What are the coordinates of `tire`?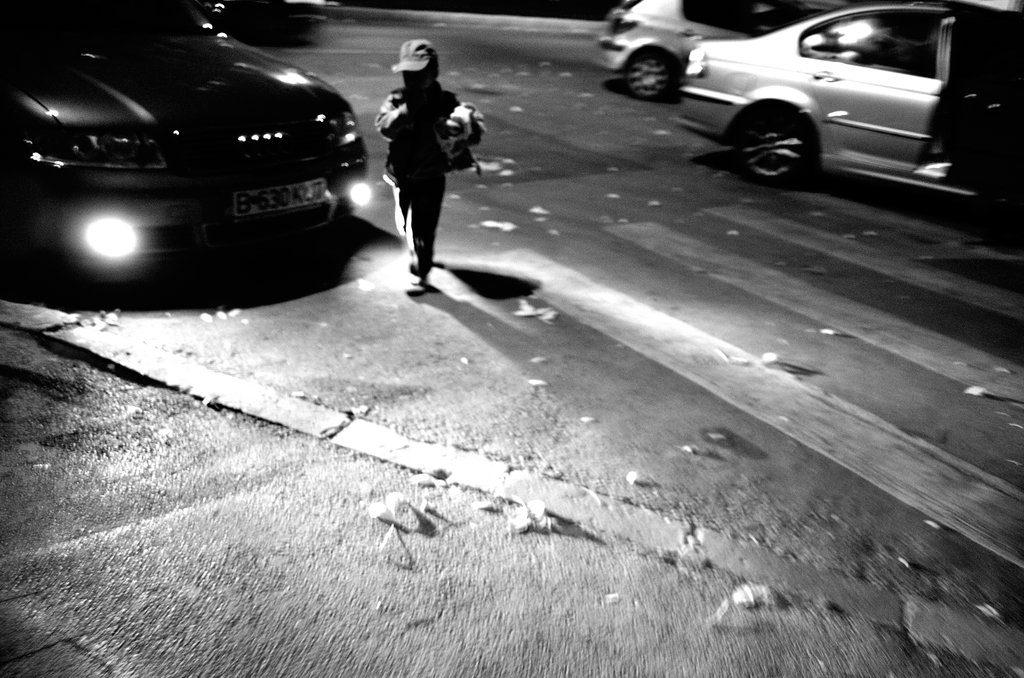
733 106 803 180.
